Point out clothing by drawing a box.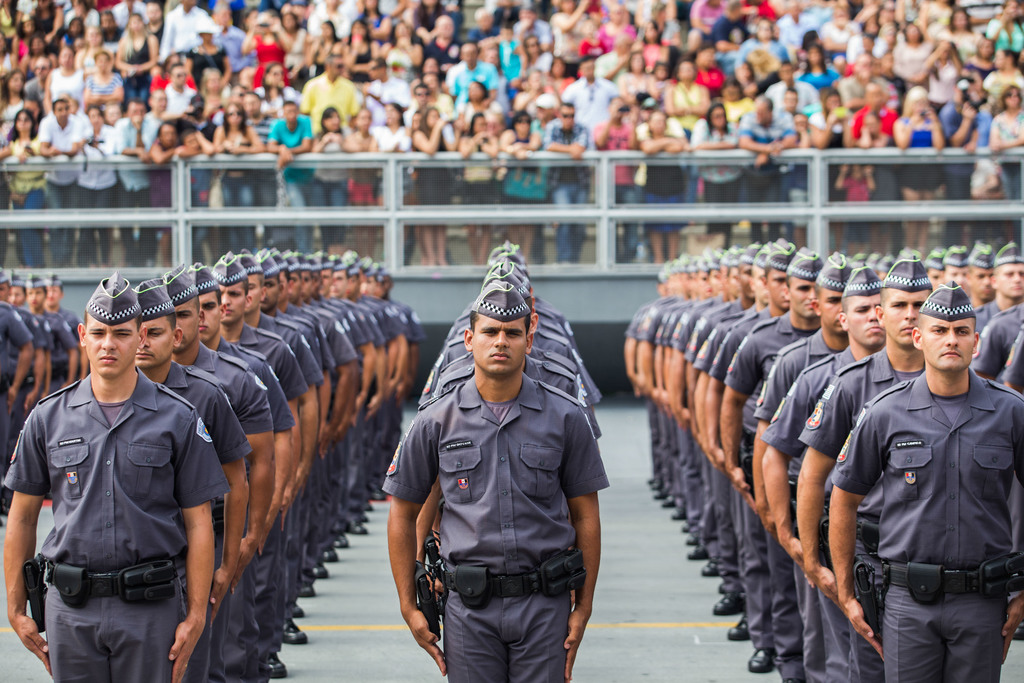
x1=514, y1=90, x2=556, y2=117.
